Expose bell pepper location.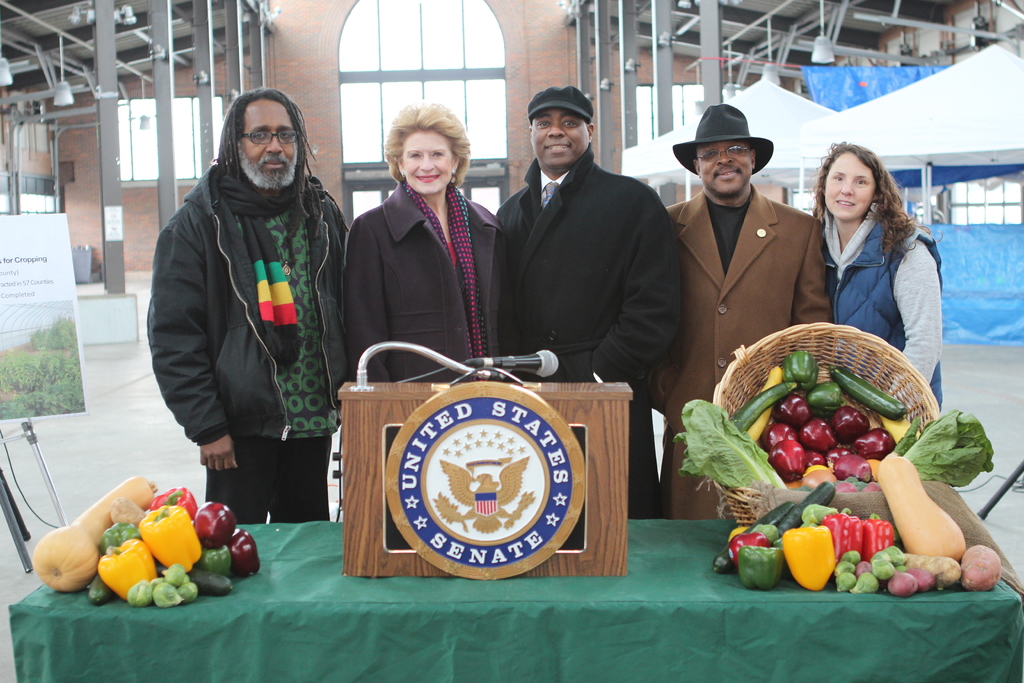
Exposed at <bbox>781, 527, 838, 592</bbox>.
